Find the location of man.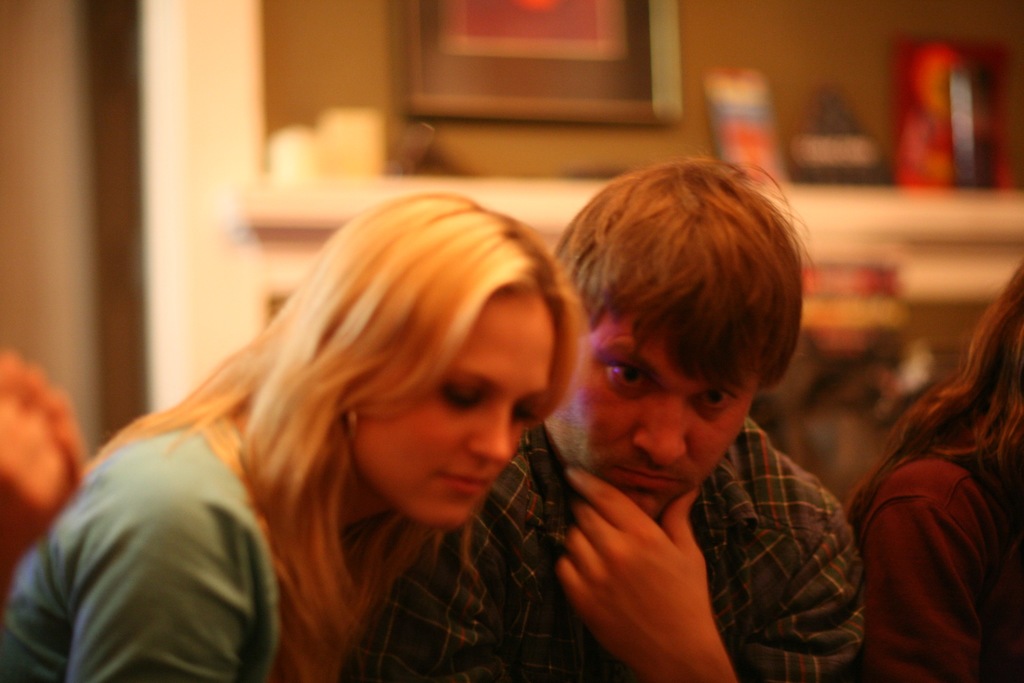
Location: left=378, top=133, right=834, bottom=673.
